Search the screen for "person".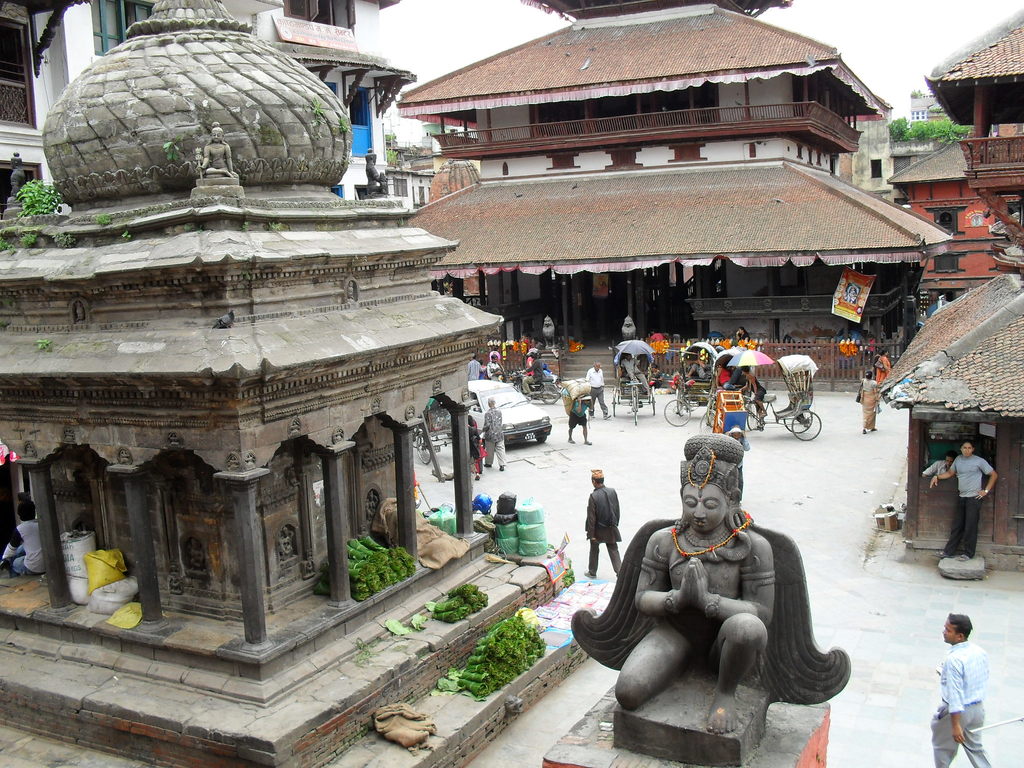
Found at (left=931, top=441, right=1001, bottom=556).
